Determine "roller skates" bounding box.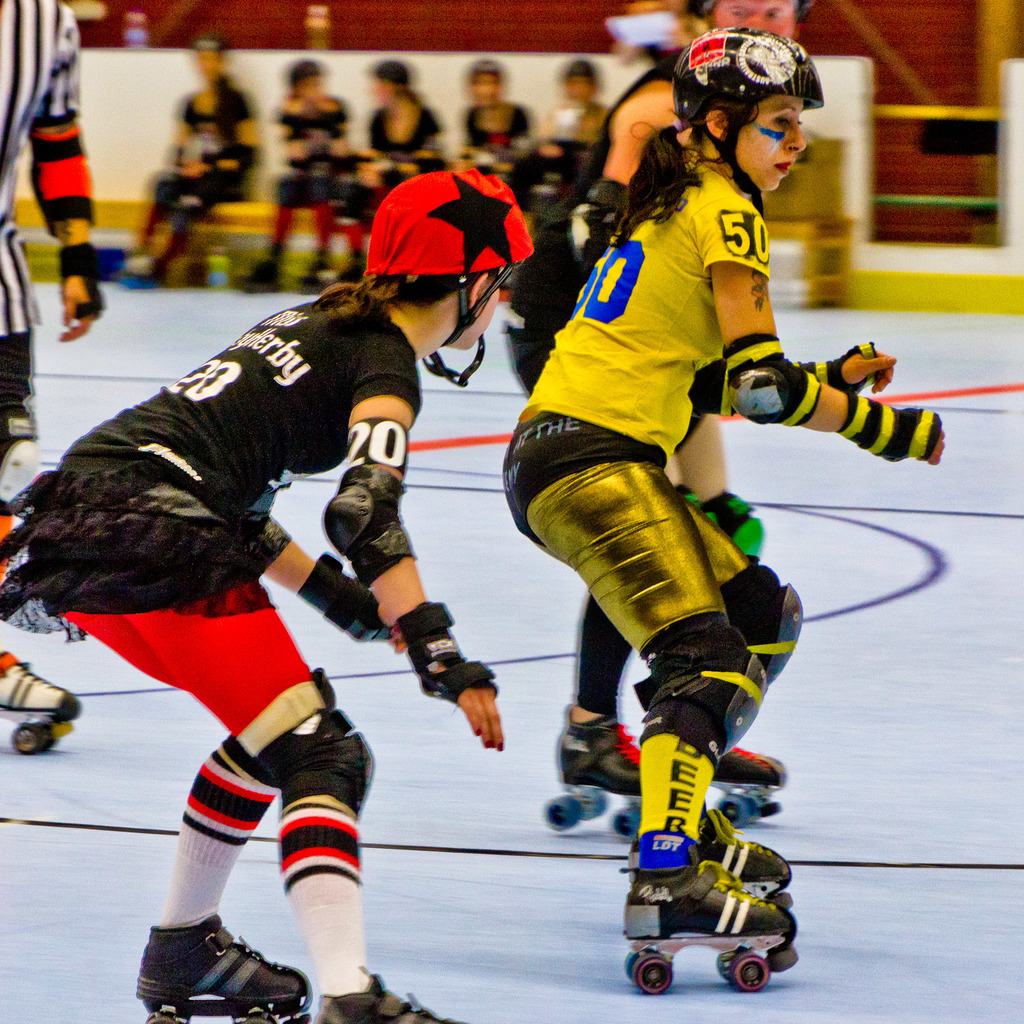
Determined: 545, 706, 641, 837.
